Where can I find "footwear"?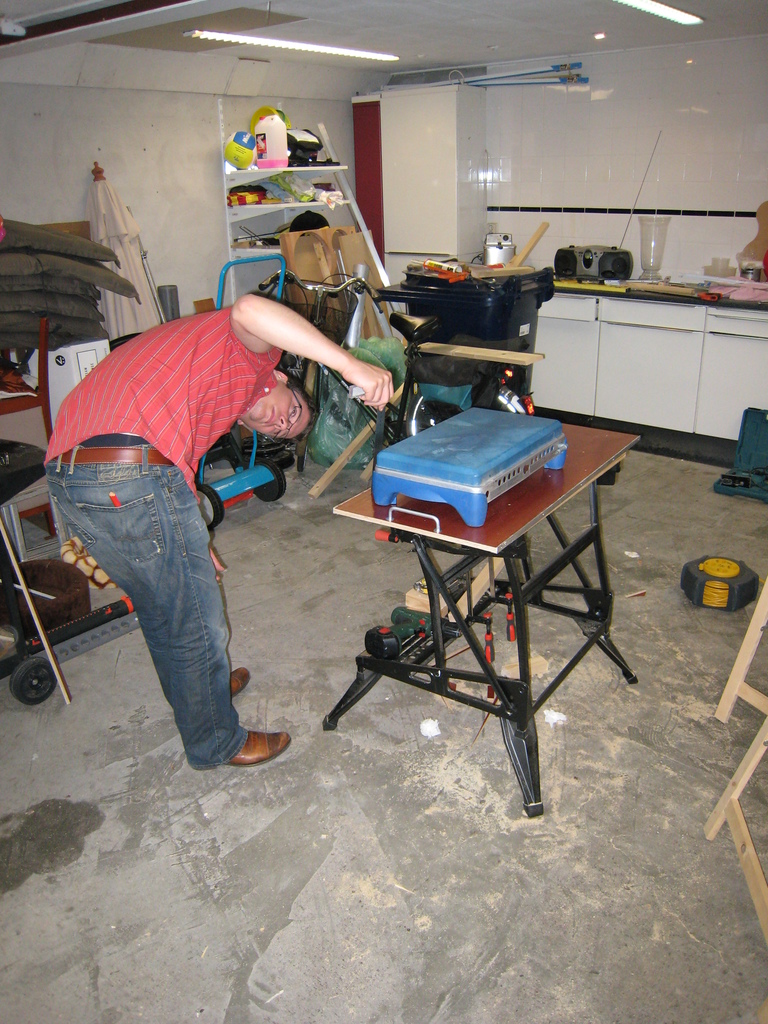
You can find it at l=232, t=729, r=291, b=762.
